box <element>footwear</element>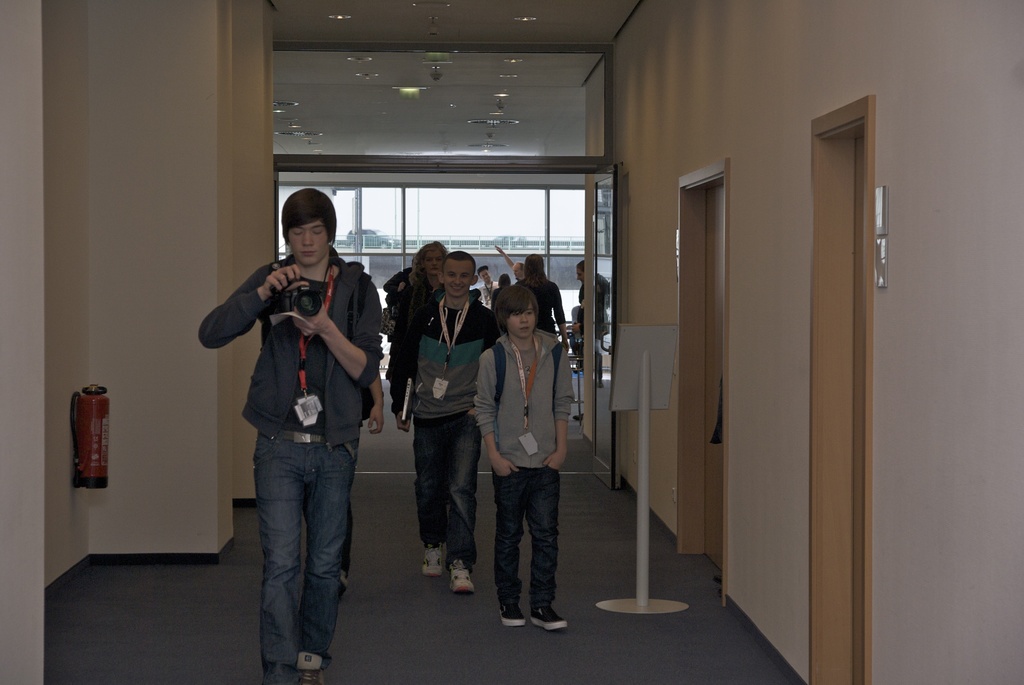
x1=497 y1=601 x2=529 y2=625
